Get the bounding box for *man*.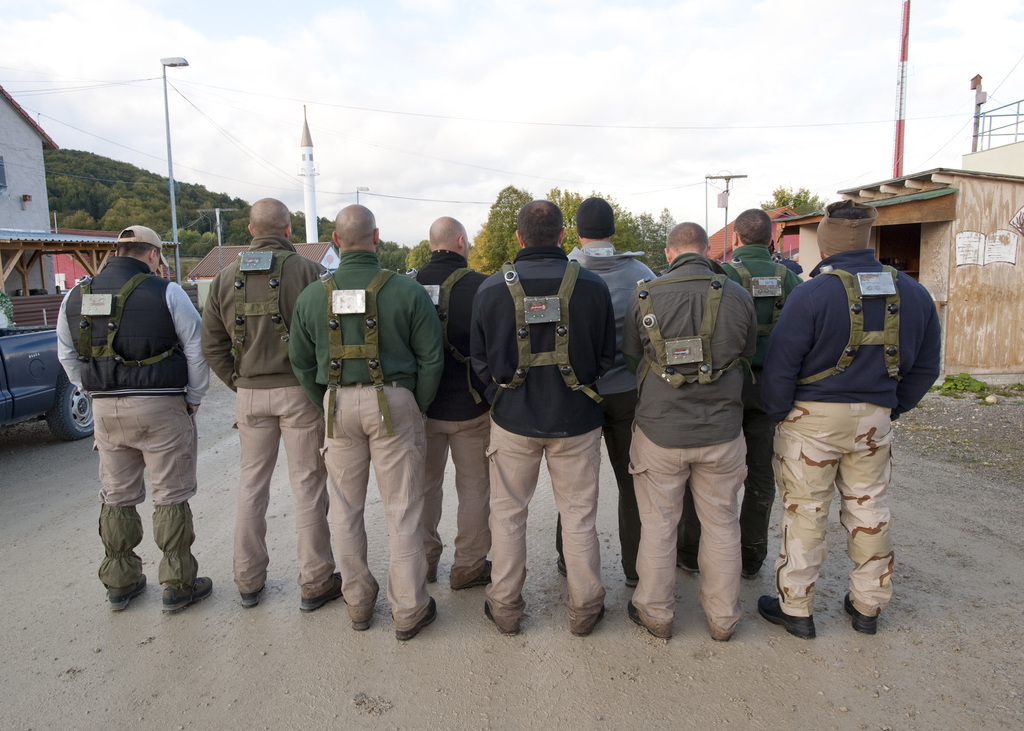
left=471, top=197, right=620, bottom=634.
